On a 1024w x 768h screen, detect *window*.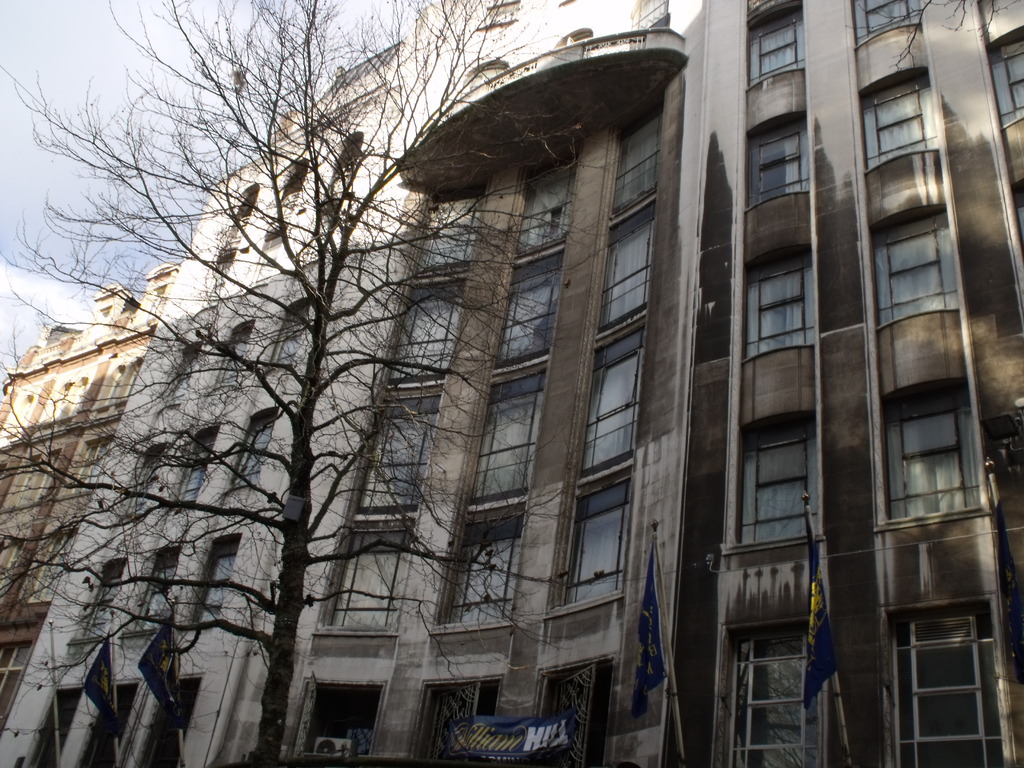
left=228, top=186, right=255, bottom=259.
